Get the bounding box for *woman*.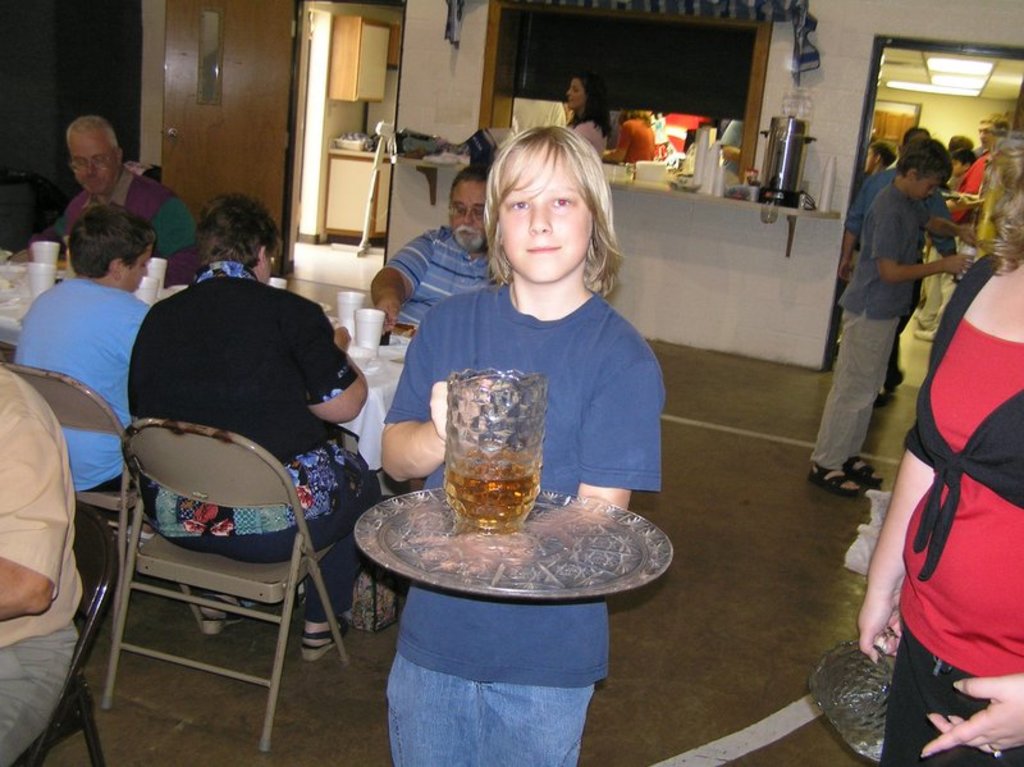
859, 170, 1023, 715.
